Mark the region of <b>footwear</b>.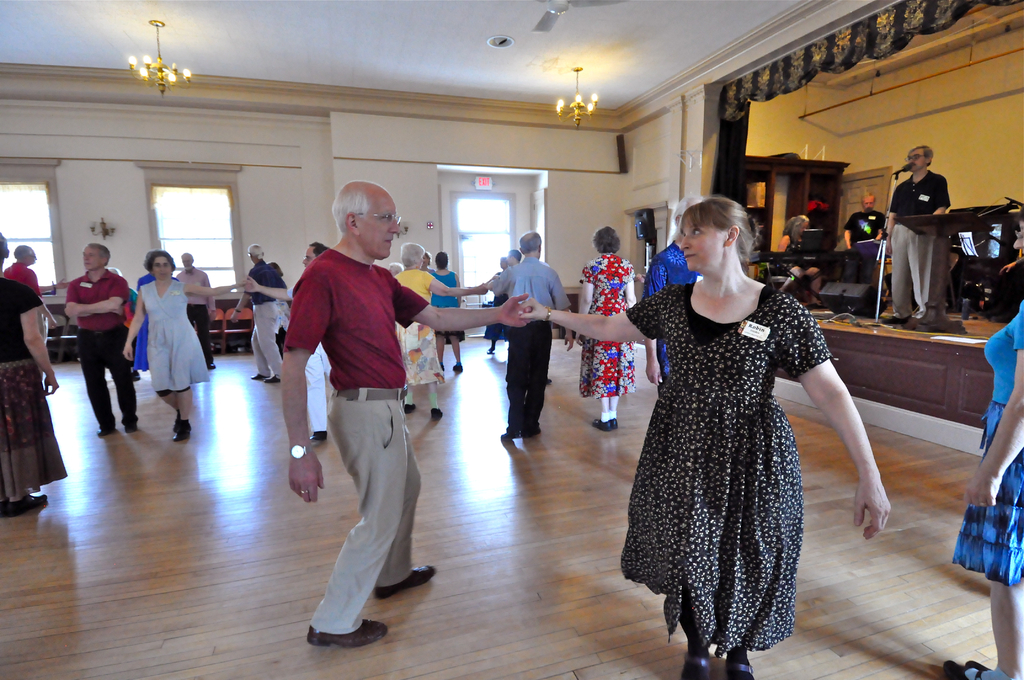
Region: locate(518, 421, 541, 434).
